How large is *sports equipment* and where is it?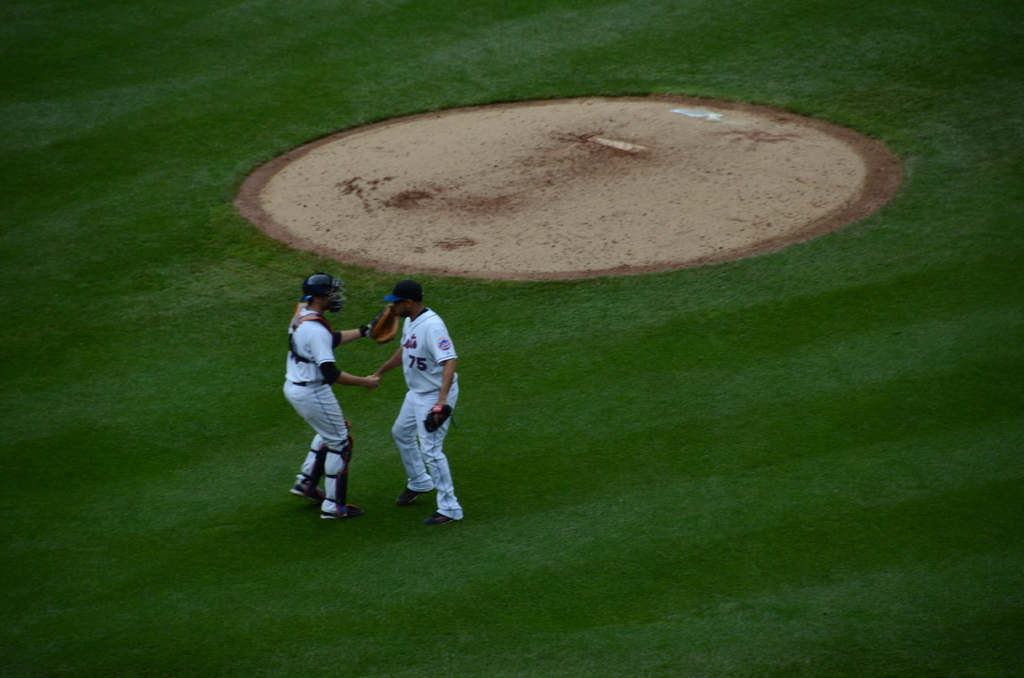
Bounding box: bbox(317, 436, 353, 519).
